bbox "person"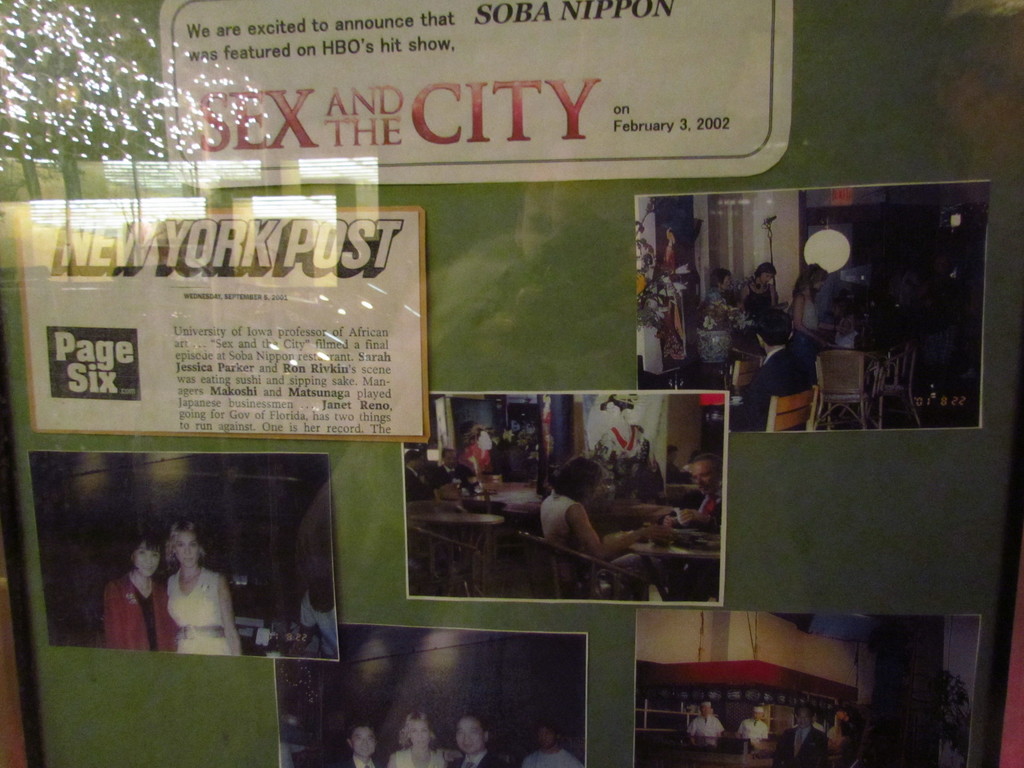
pyautogui.locateOnScreen(781, 700, 825, 751)
